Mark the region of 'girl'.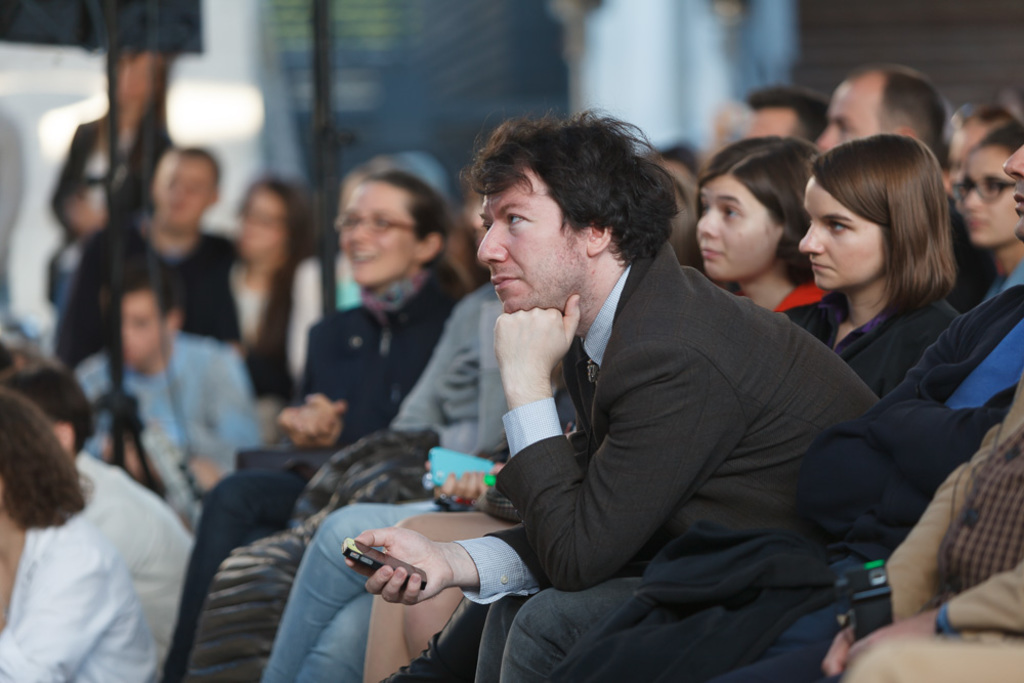
Region: [810, 135, 978, 393].
